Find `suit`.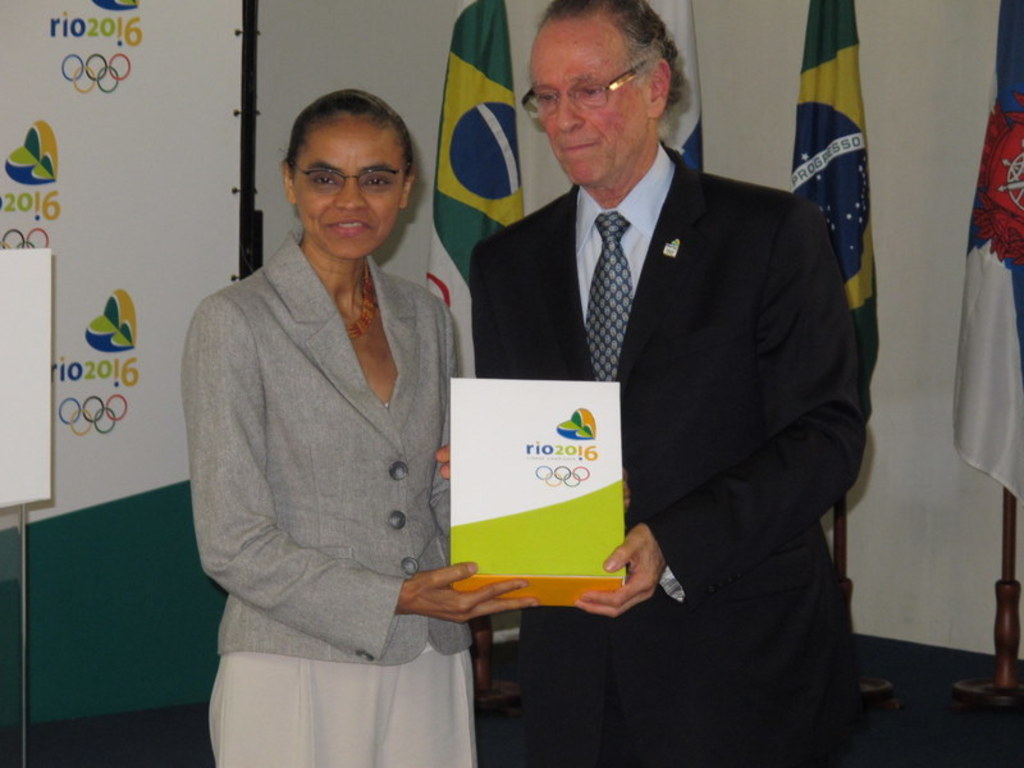
<box>415,79,829,636</box>.
